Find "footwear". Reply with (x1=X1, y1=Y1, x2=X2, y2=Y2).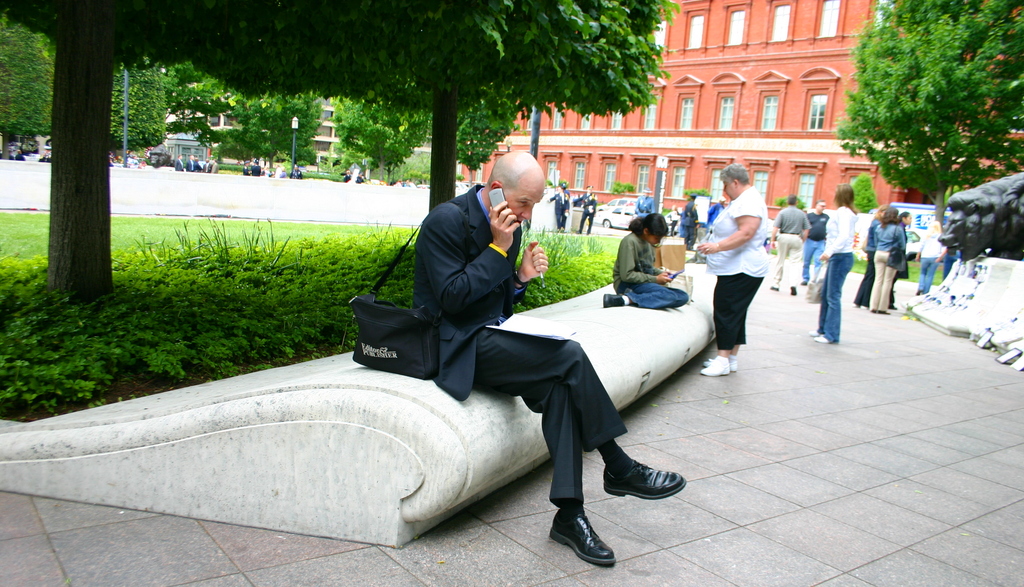
(x1=808, y1=330, x2=822, y2=336).
